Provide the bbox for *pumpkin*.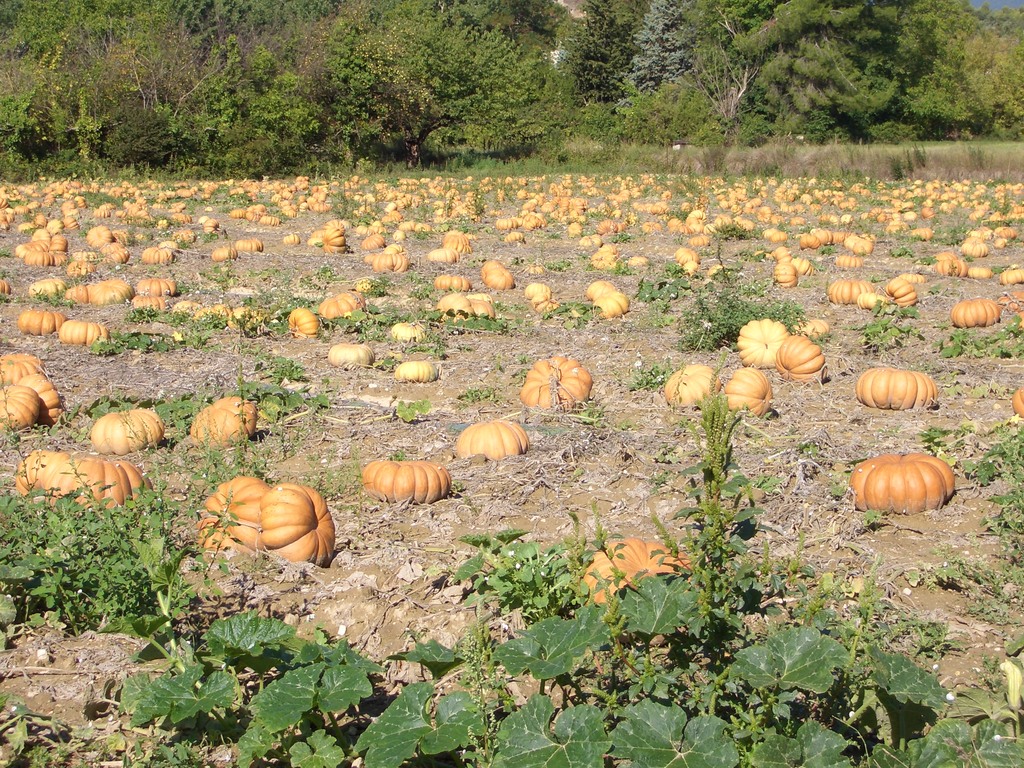
<region>721, 364, 773, 414</region>.
